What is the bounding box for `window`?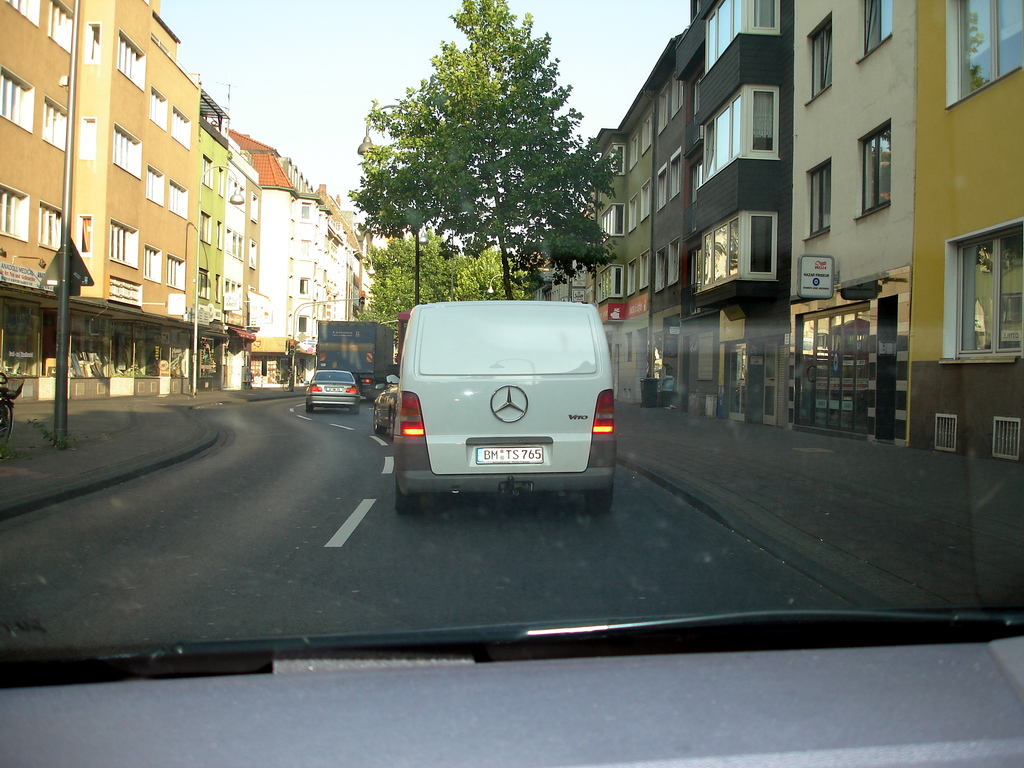
left=170, top=253, right=186, bottom=286.
